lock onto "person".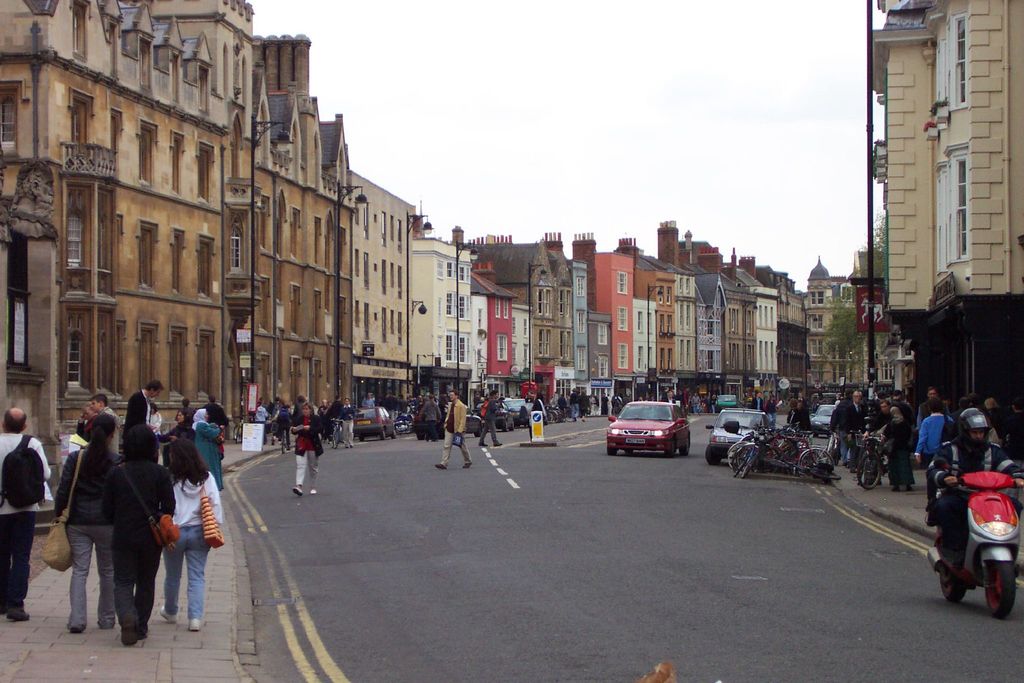
Locked: x1=435 y1=386 x2=471 y2=465.
